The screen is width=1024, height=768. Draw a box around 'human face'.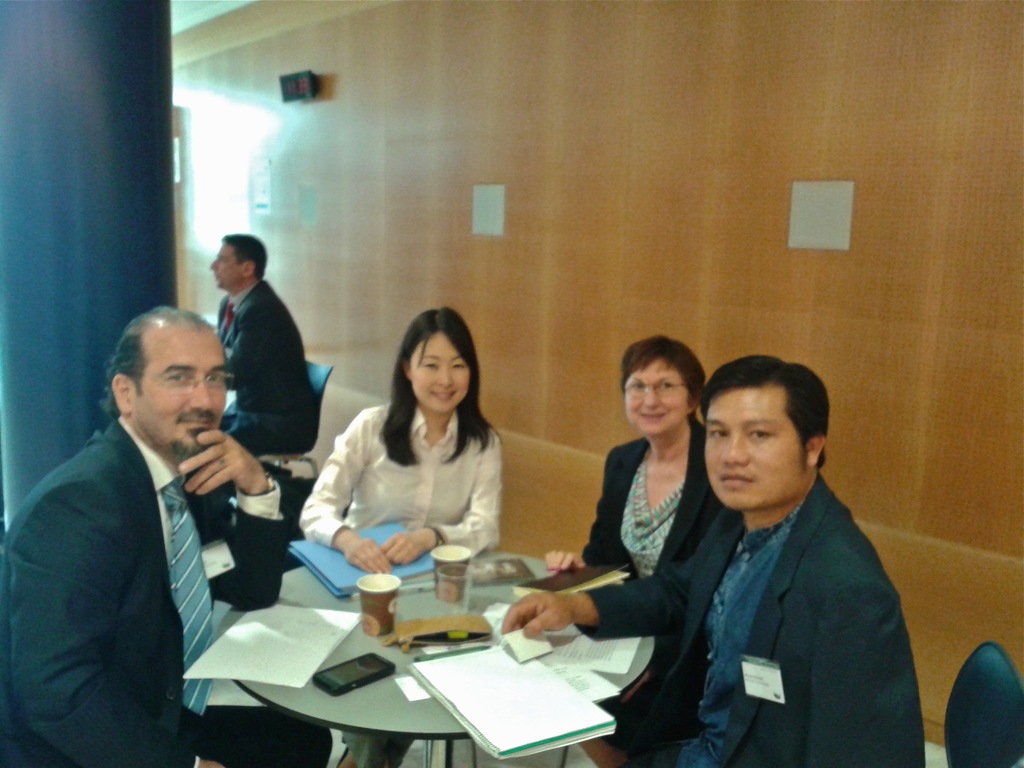
{"left": 625, "top": 359, "right": 689, "bottom": 433}.
